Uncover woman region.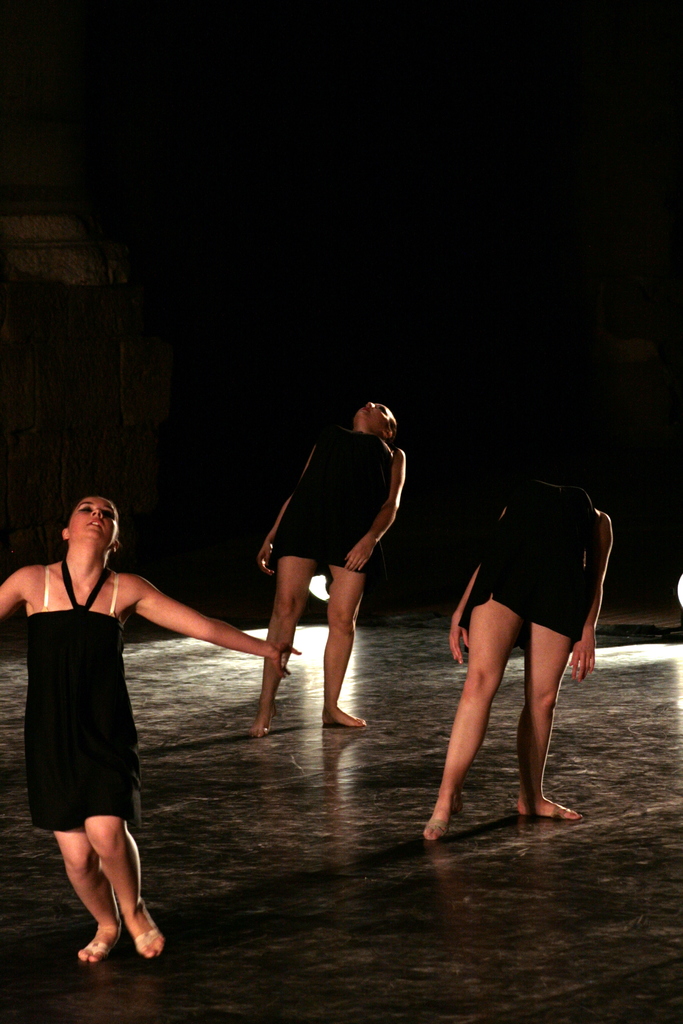
Uncovered: 420:476:618:851.
